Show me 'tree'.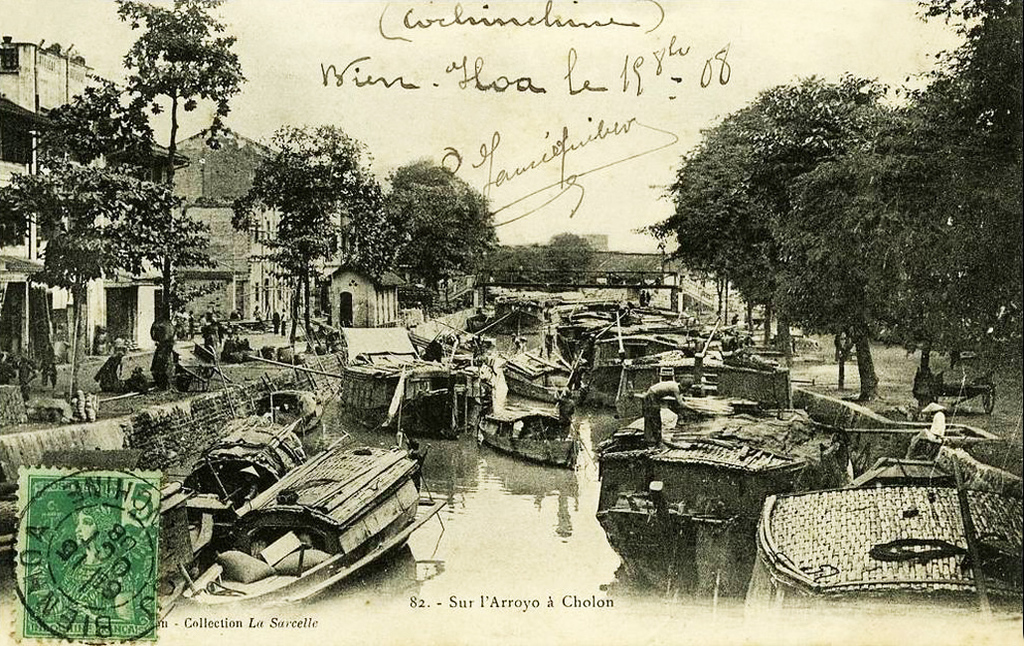
'tree' is here: bbox=[690, 73, 899, 364].
